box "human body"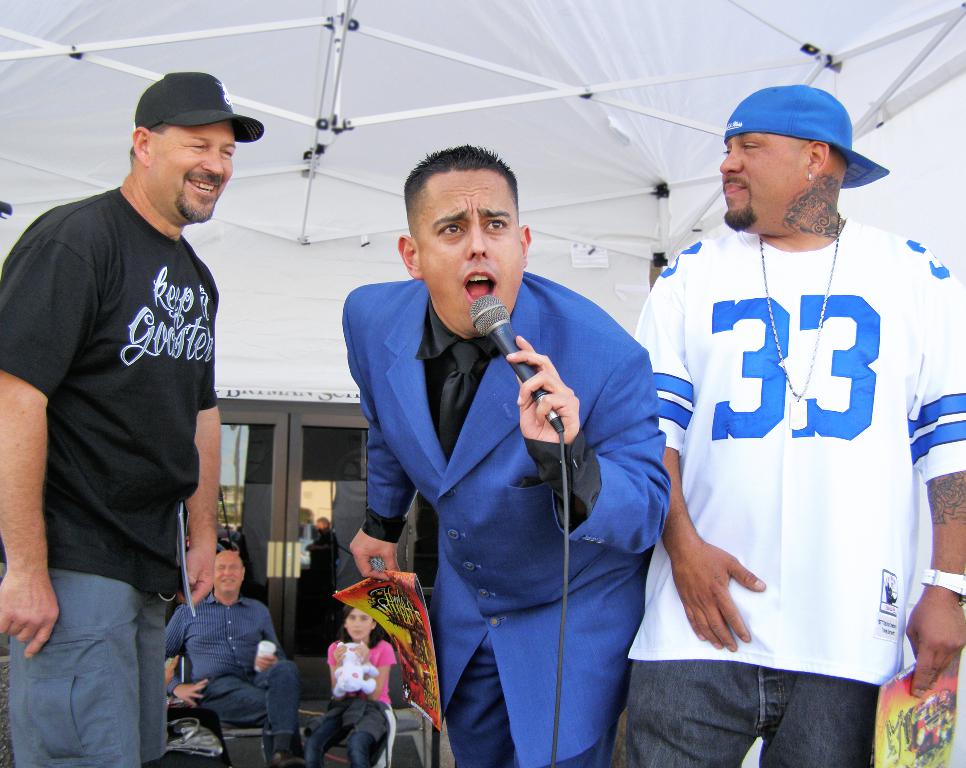
l=162, t=541, r=296, b=767
